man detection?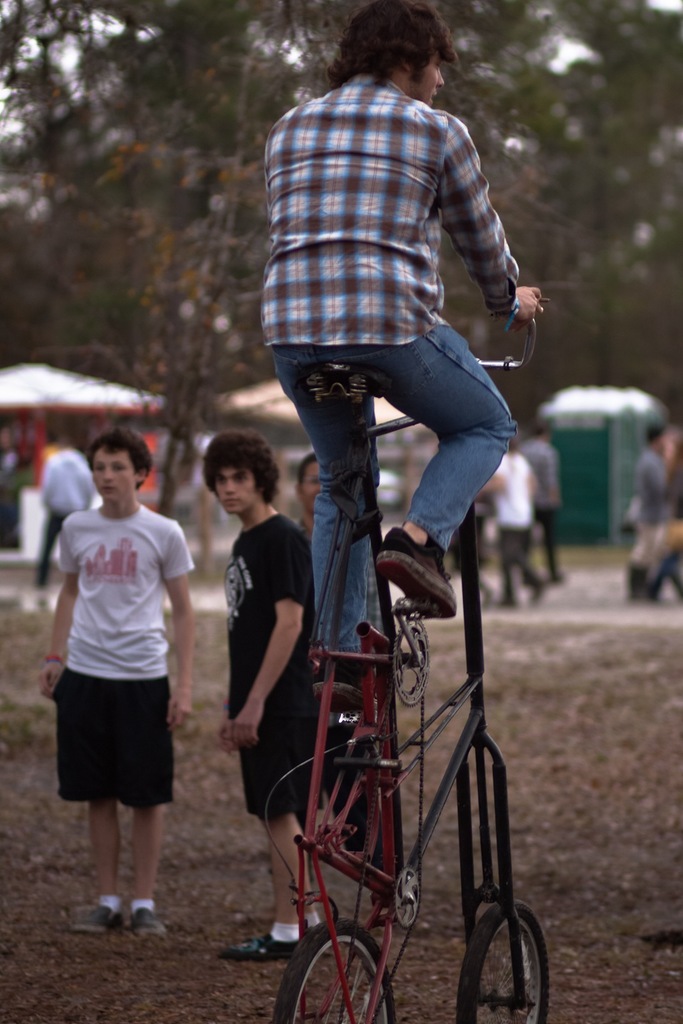
l=30, t=433, r=98, b=592
